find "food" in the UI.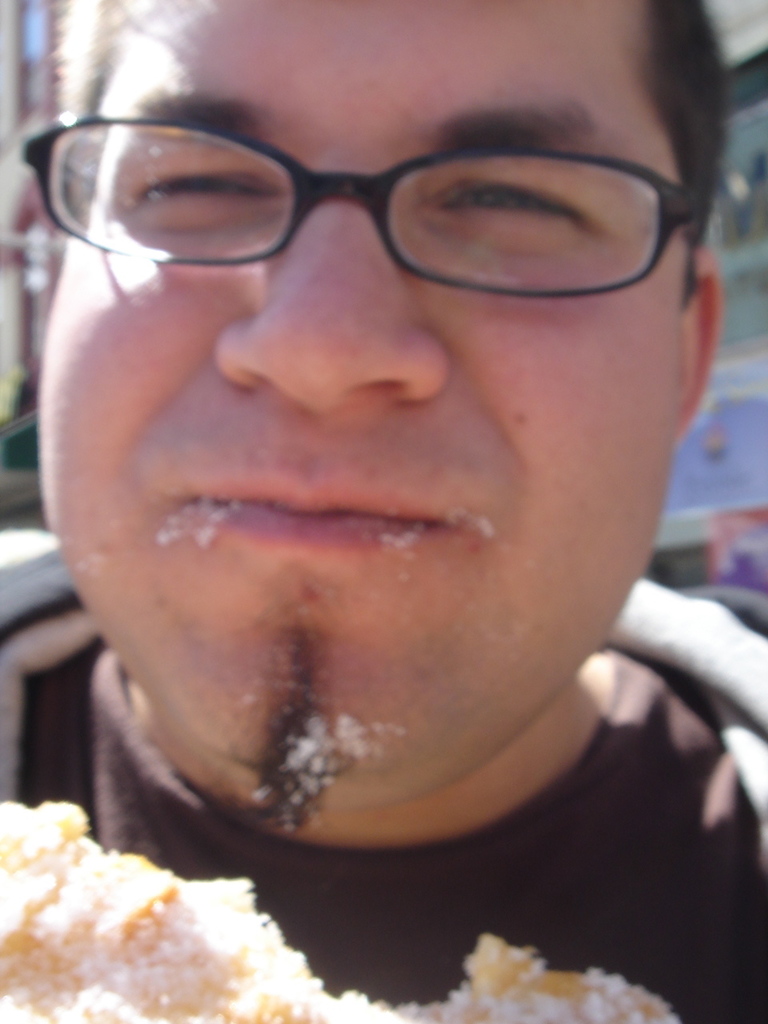
UI element at bbox=(0, 798, 681, 1023).
